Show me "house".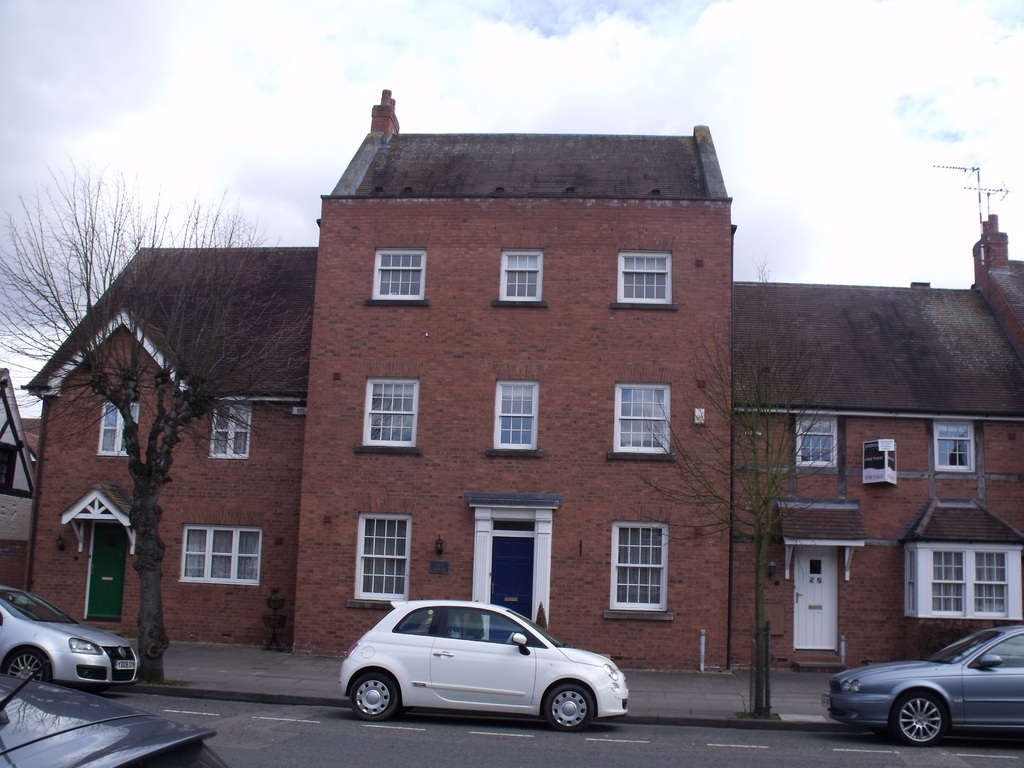
"house" is here: {"x1": 23, "y1": 80, "x2": 1023, "y2": 679}.
